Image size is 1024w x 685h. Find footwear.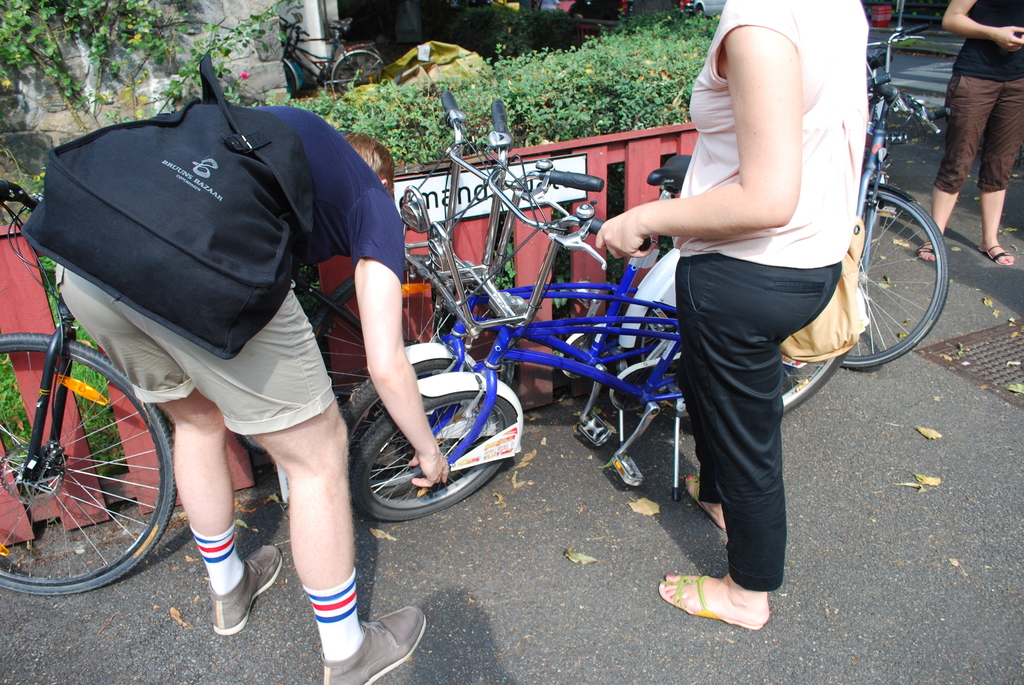
rect(666, 575, 779, 638).
